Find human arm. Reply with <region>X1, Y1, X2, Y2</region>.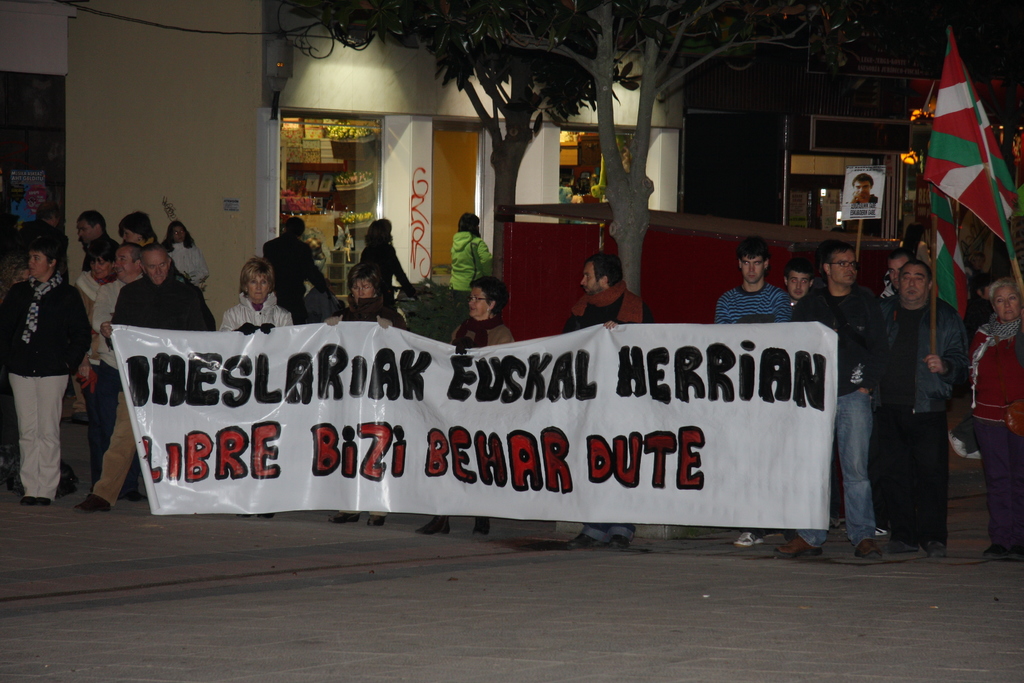
<region>712, 294, 737, 331</region>.
